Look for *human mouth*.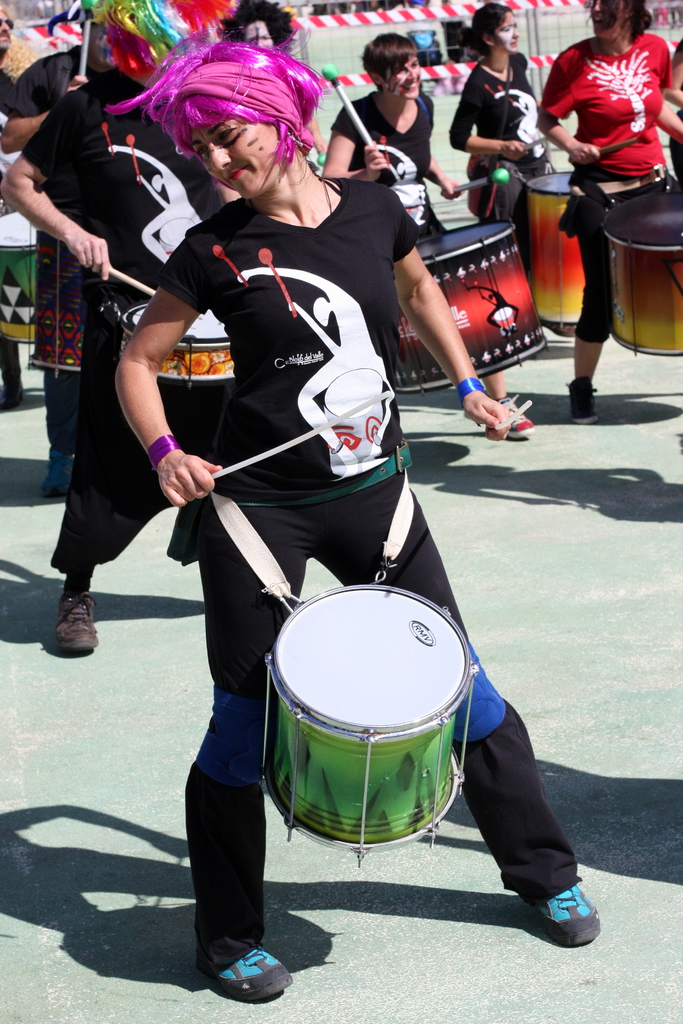
Found: locate(593, 15, 604, 24).
